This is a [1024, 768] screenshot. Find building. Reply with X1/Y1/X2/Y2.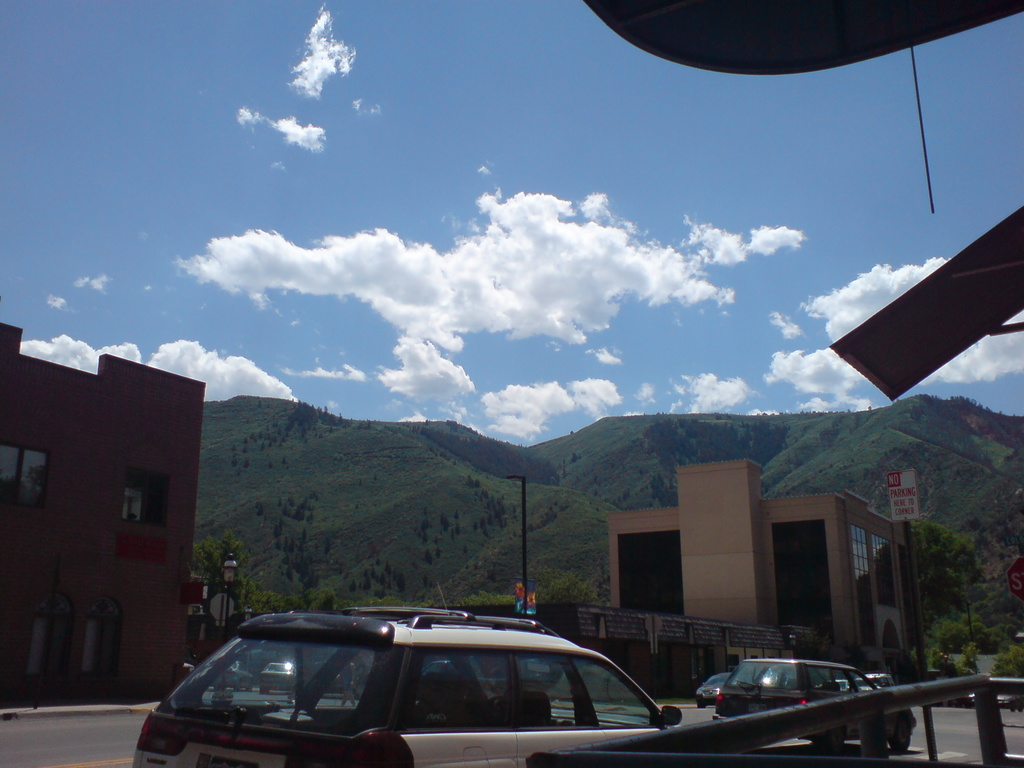
0/322/204/705.
